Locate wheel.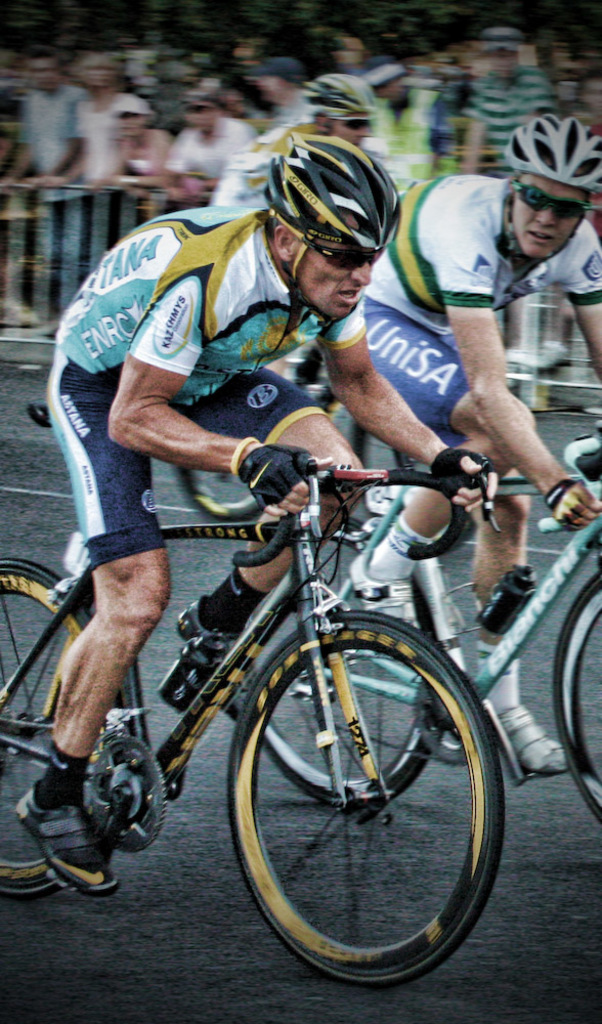
Bounding box: Rect(0, 555, 125, 902).
